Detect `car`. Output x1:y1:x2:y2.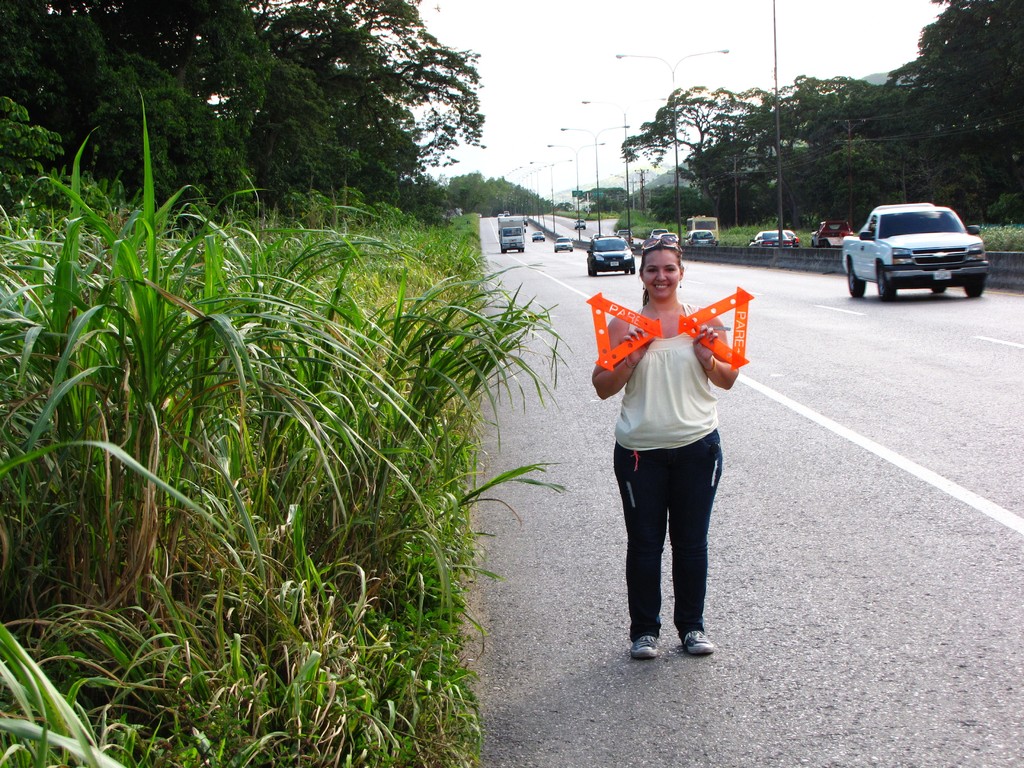
499:214:506:218.
